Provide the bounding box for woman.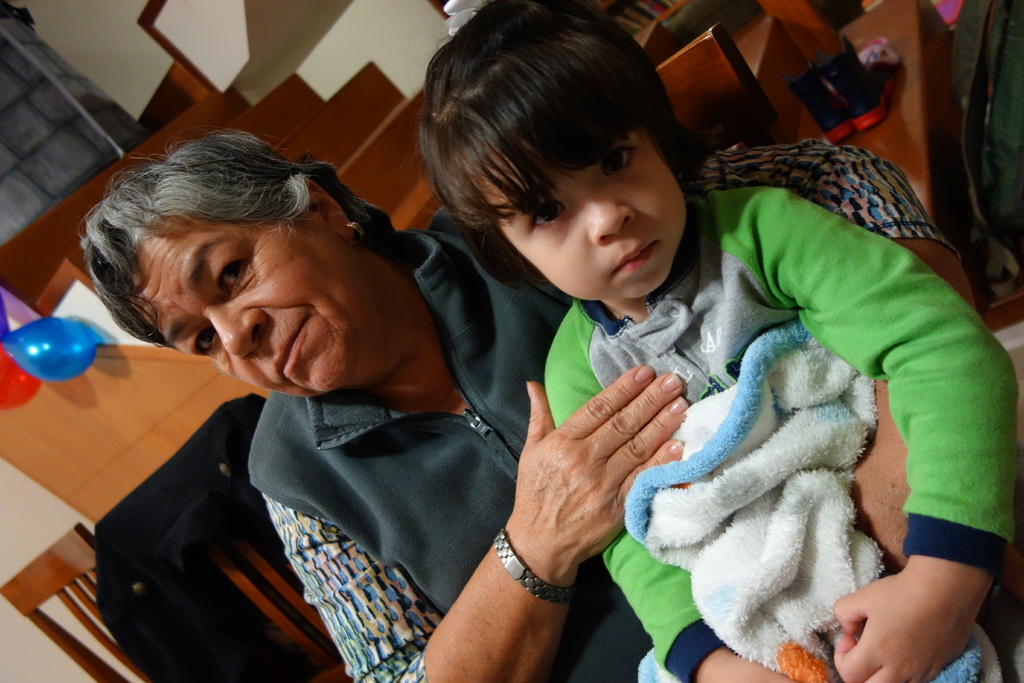
crop(87, 108, 1023, 682).
